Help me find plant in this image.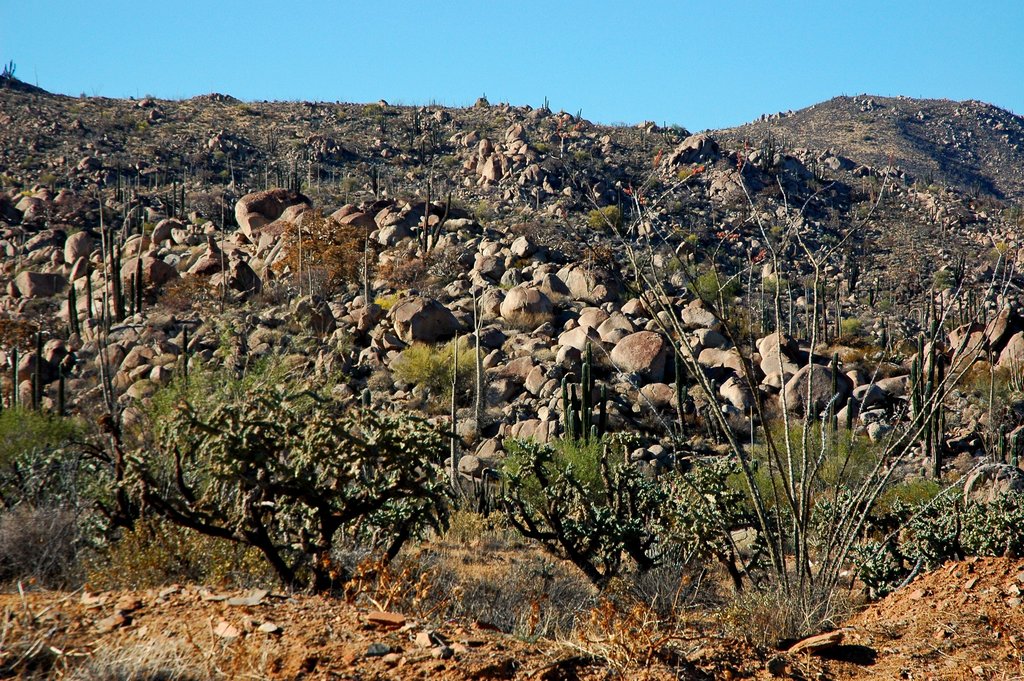
Found it: 90, 79, 111, 124.
